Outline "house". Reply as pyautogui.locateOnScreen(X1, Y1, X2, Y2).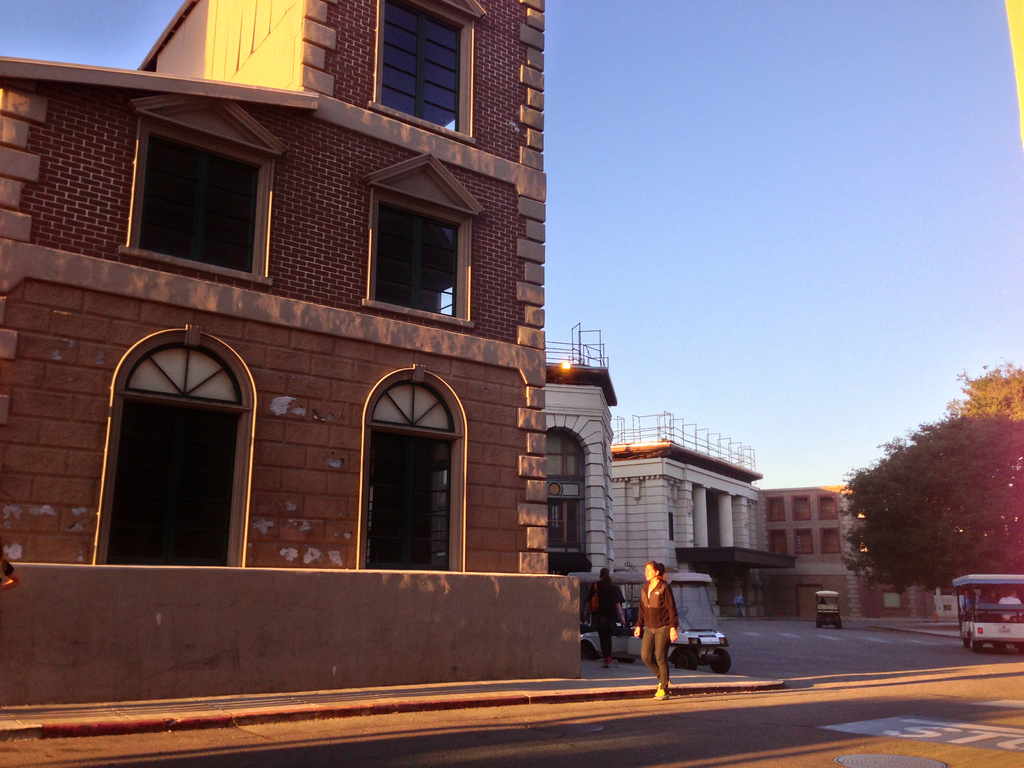
pyautogui.locateOnScreen(537, 323, 620, 624).
